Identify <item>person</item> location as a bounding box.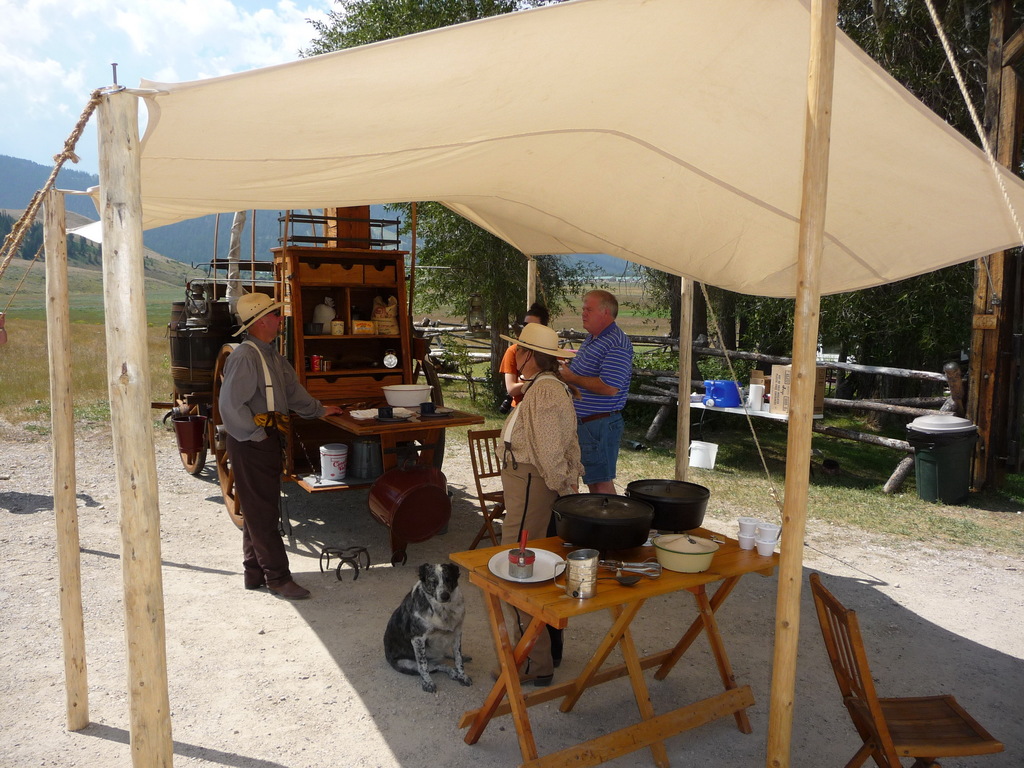
bbox=(558, 289, 632, 495).
